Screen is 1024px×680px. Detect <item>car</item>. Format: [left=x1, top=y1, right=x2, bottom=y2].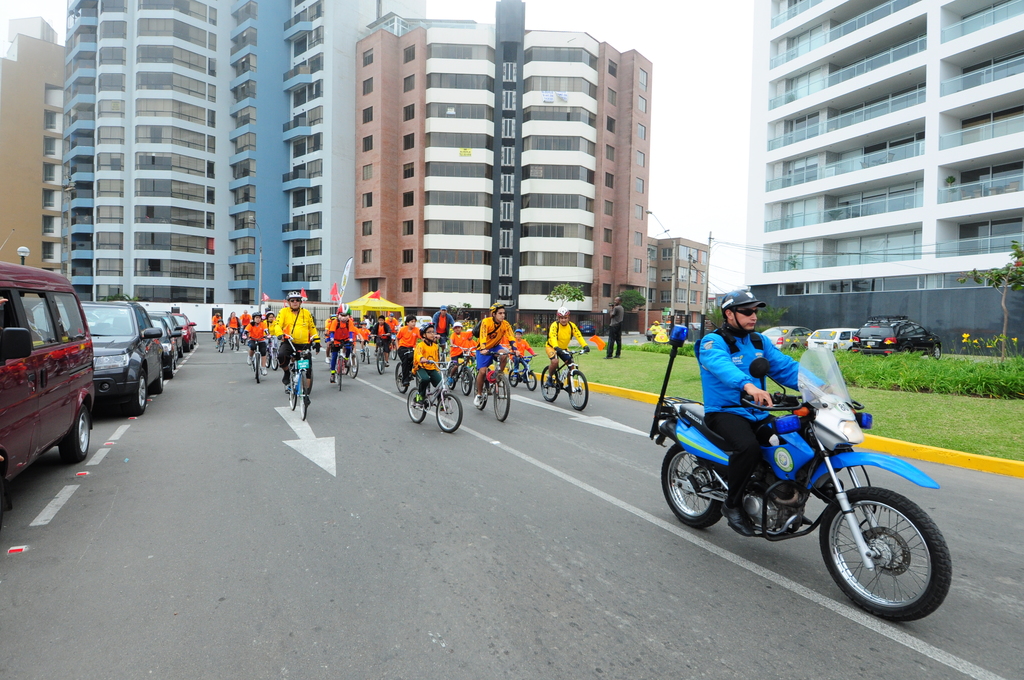
[left=577, top=323, right=596, bottom=334].
